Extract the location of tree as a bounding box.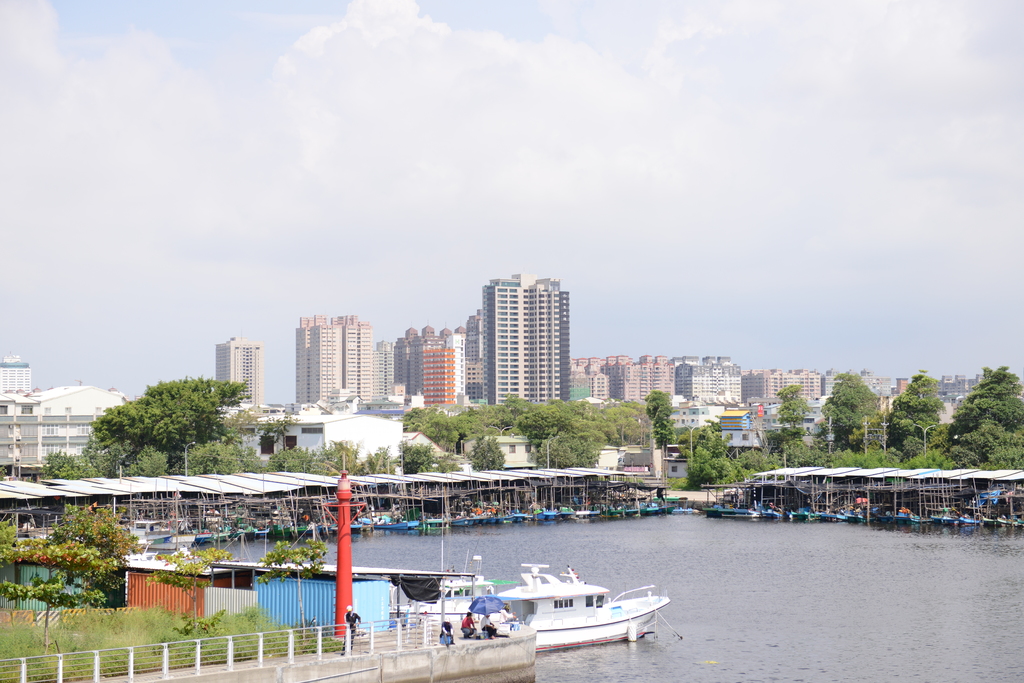
953, 358, 1021, 432.
